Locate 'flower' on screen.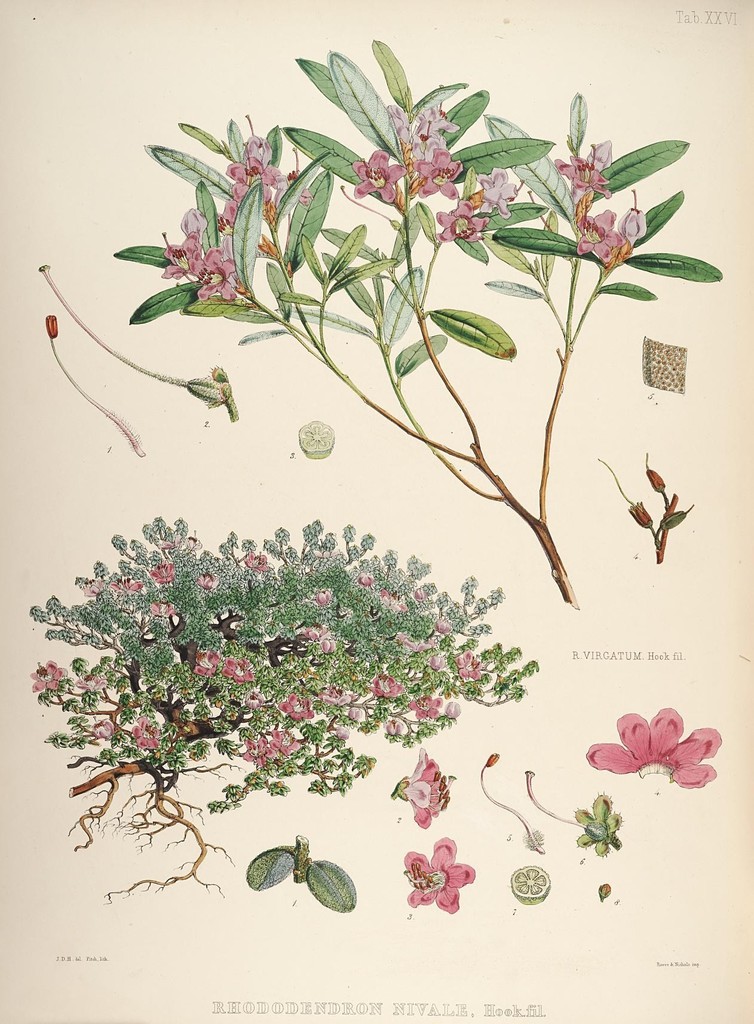
On screen at <bbox>578, 204, 645, 264</bbox>.
